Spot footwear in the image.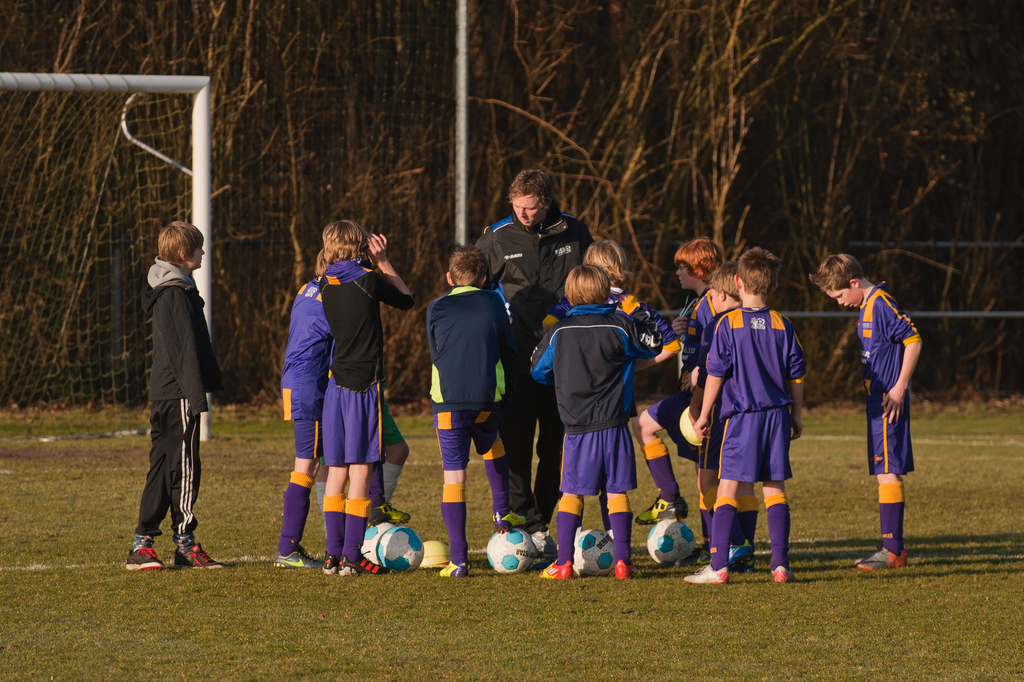
footwear found at <bbox>636, 495, 696, 529</bbox>.
